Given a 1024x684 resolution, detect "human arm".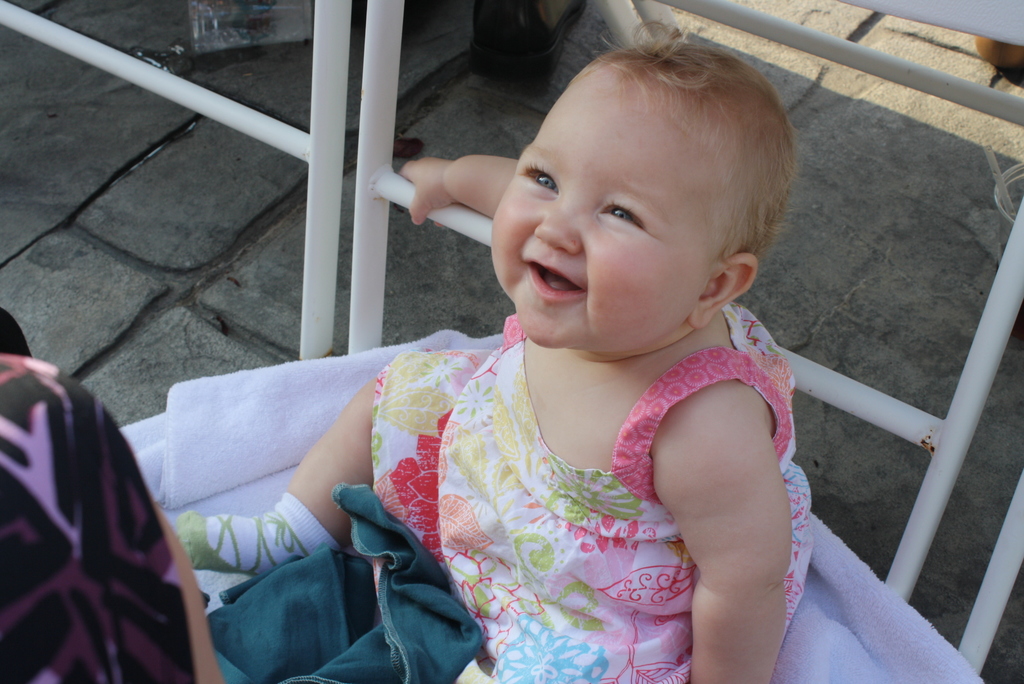
[x1=659, y1=340, x2=806, y2=658].
